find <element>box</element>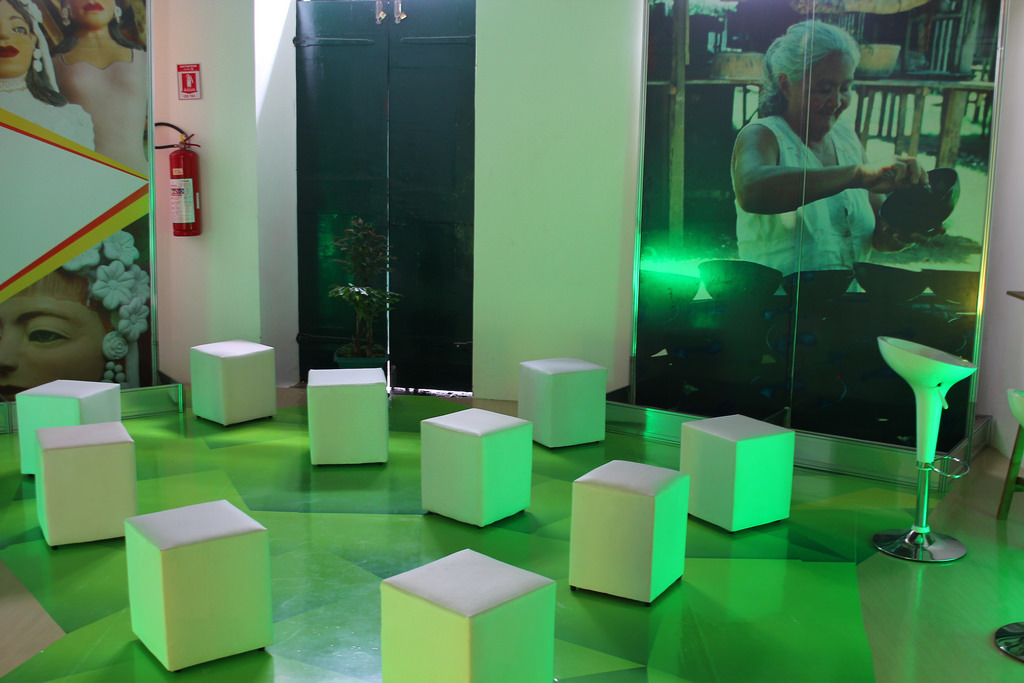
[x1=11, y1=369, x2=127, y2=474]
